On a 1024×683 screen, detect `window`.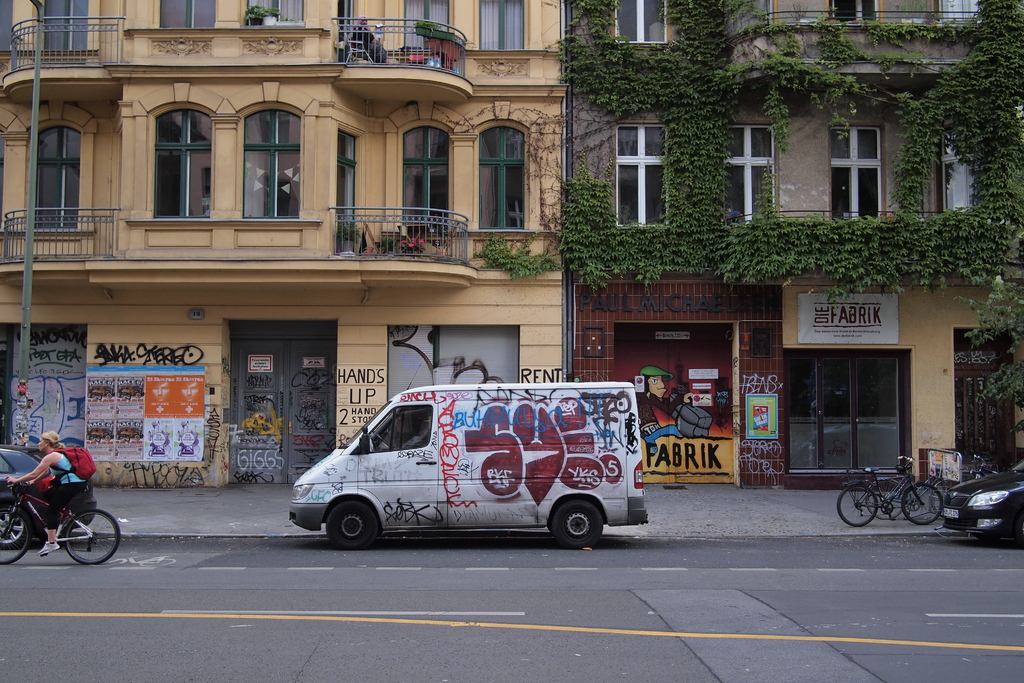
(x1=476, y1=119, x2=526, y2=232).
